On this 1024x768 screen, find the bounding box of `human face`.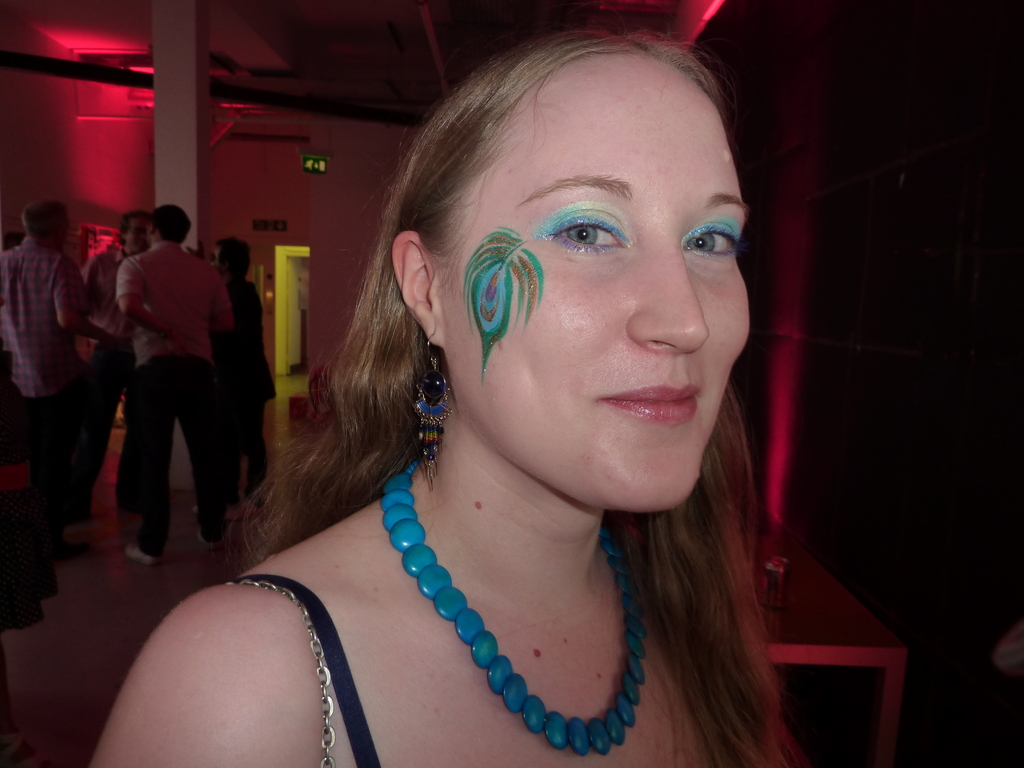
Bounding box: Rect(127, 218, 149, 253).
